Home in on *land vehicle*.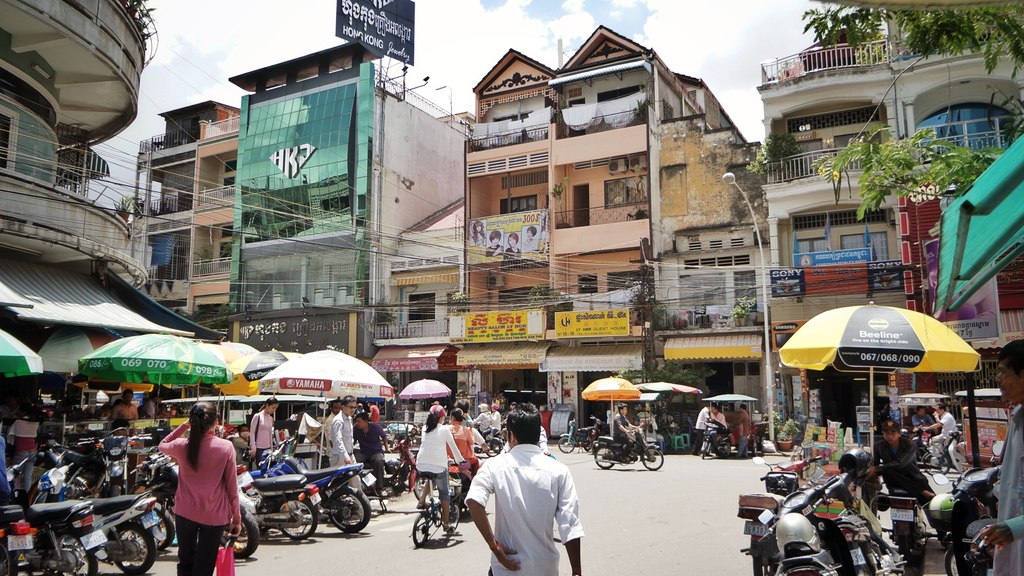
Homed in at 556, 416, 593, 450.
